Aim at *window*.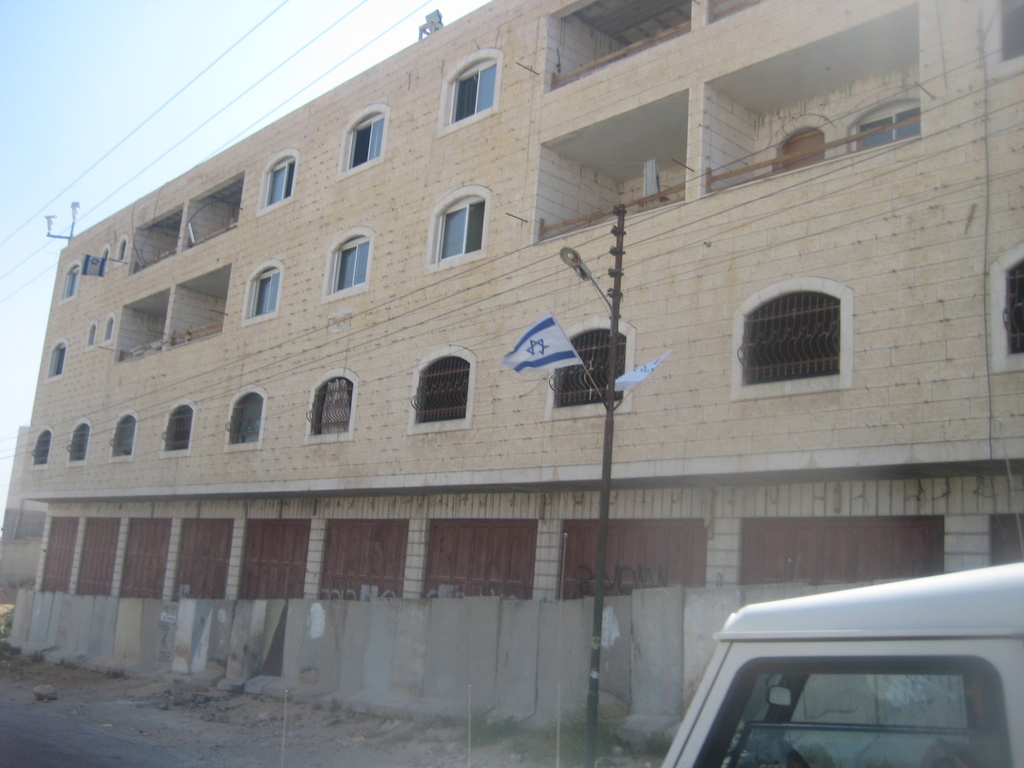
Aimed at <region>108, 412, 140, 456</region>.
